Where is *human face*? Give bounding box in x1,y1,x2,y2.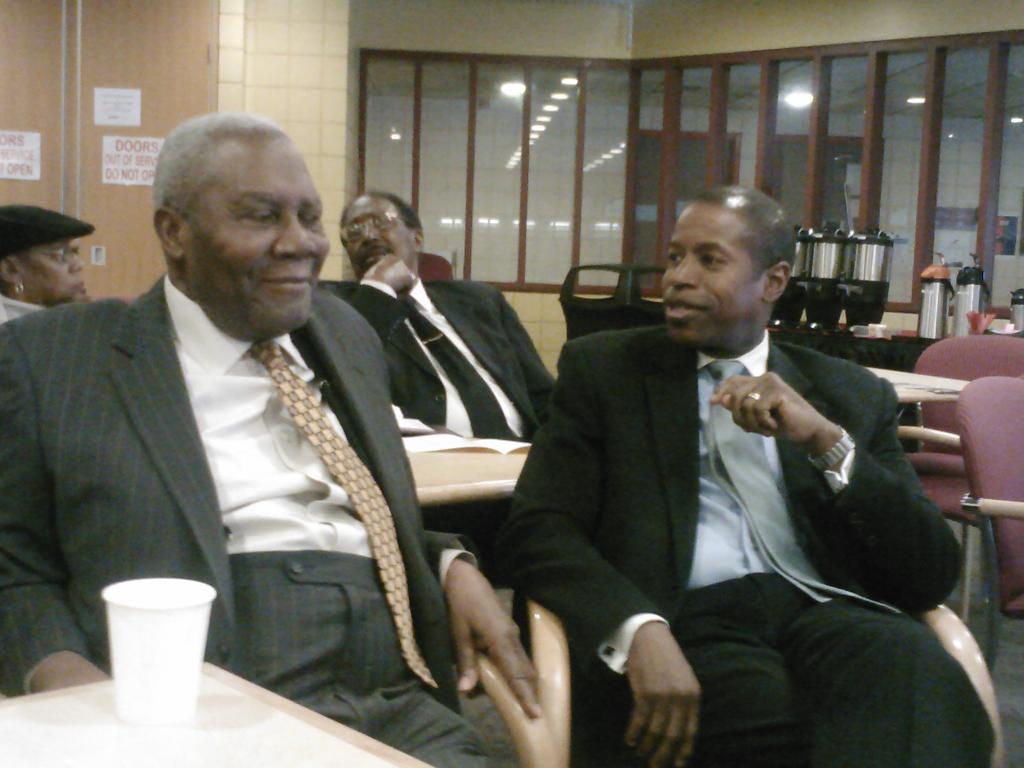
657,200,757,344.
